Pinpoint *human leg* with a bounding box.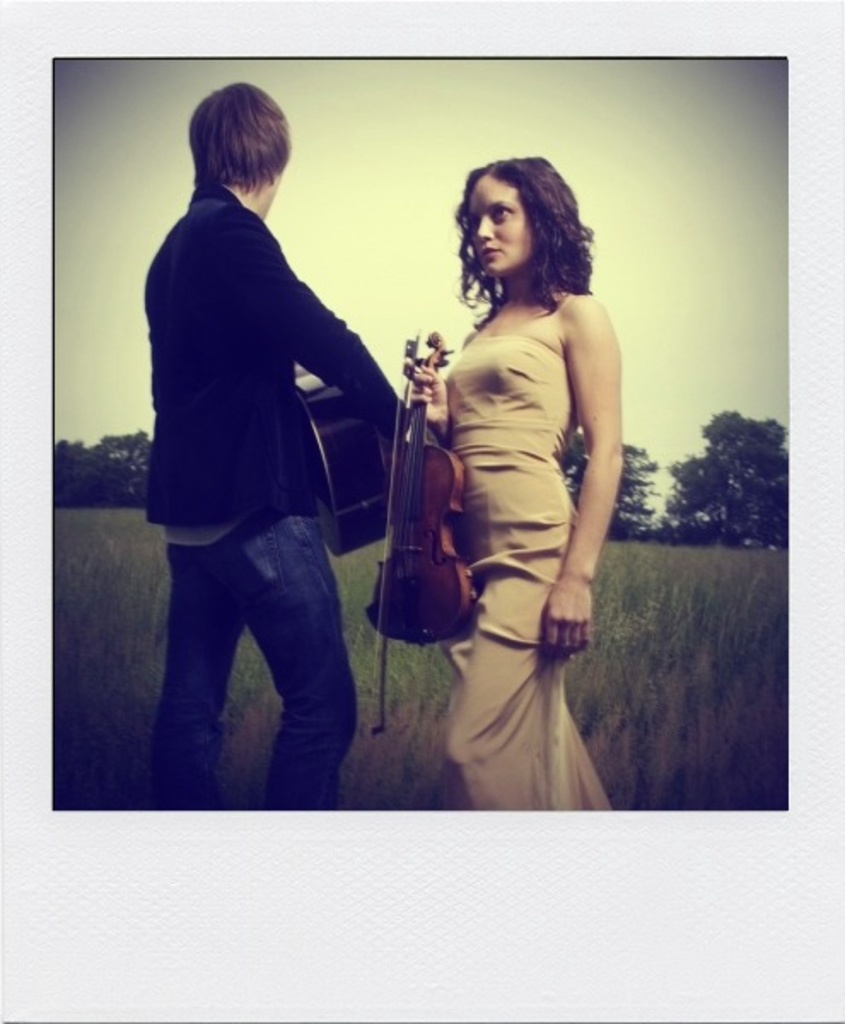
[249,512,360,806].
